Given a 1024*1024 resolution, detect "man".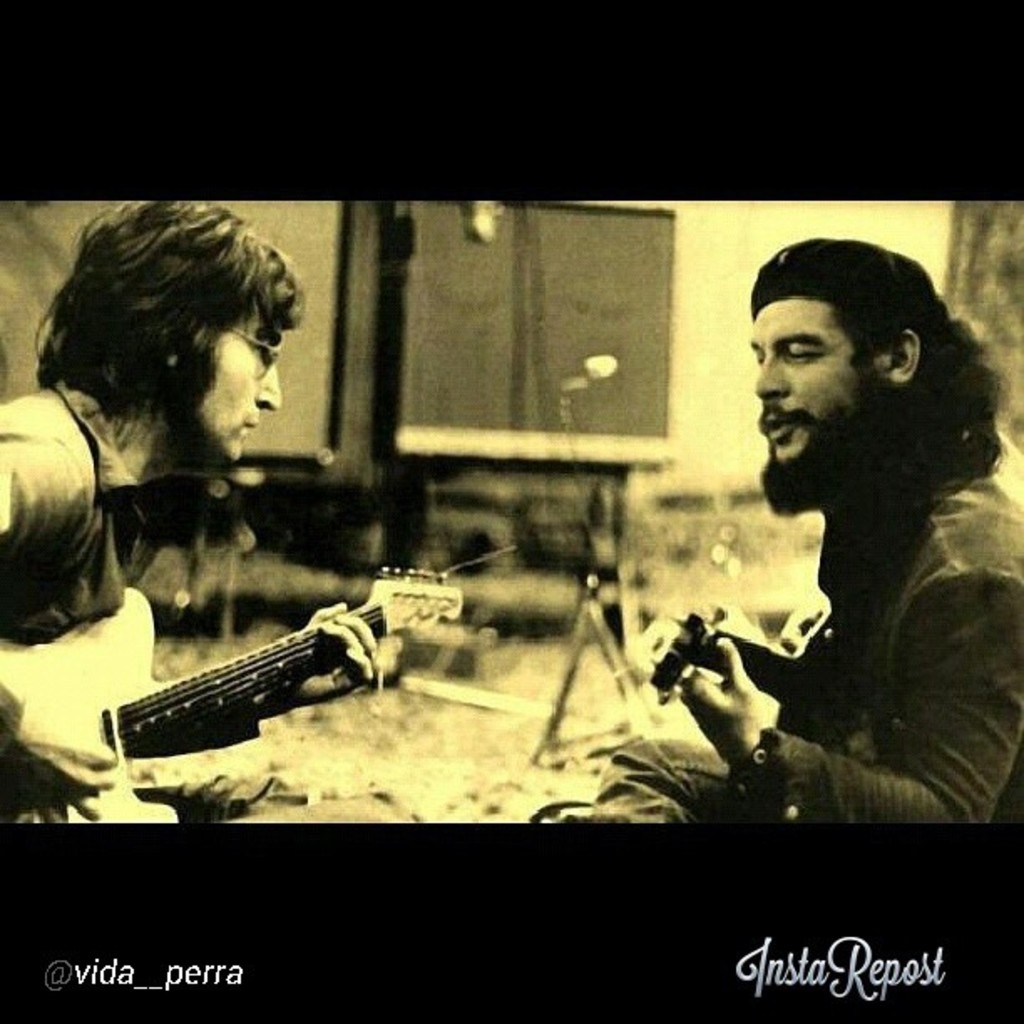
(x1=634, y1=239, x2=1023, y2=838).
